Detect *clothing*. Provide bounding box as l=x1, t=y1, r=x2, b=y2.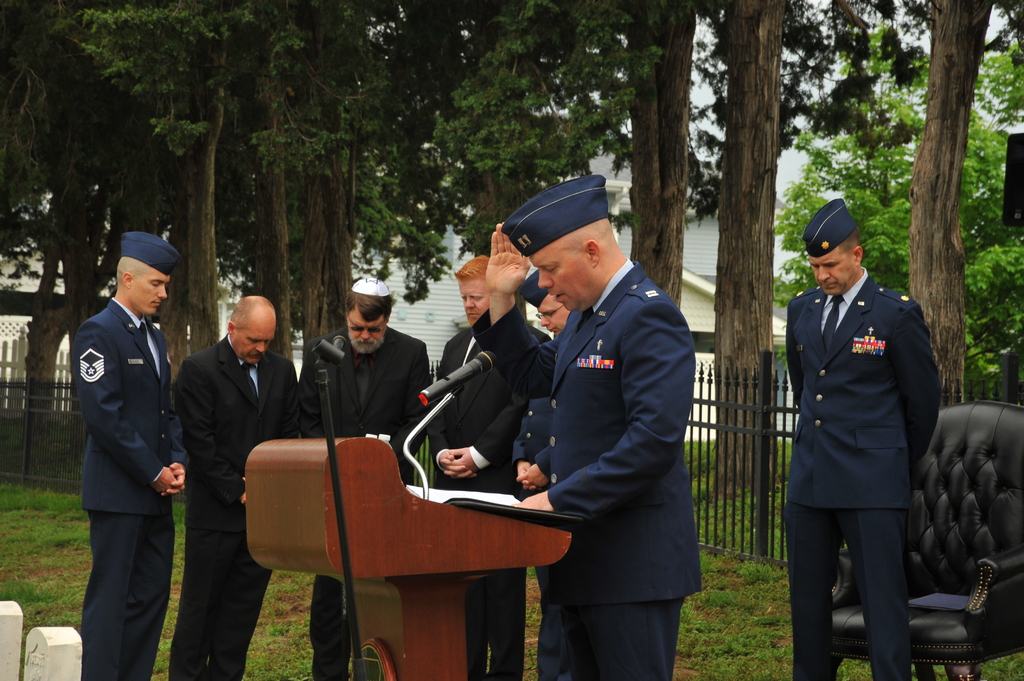
l=175, t=341, r=314, b=680.
